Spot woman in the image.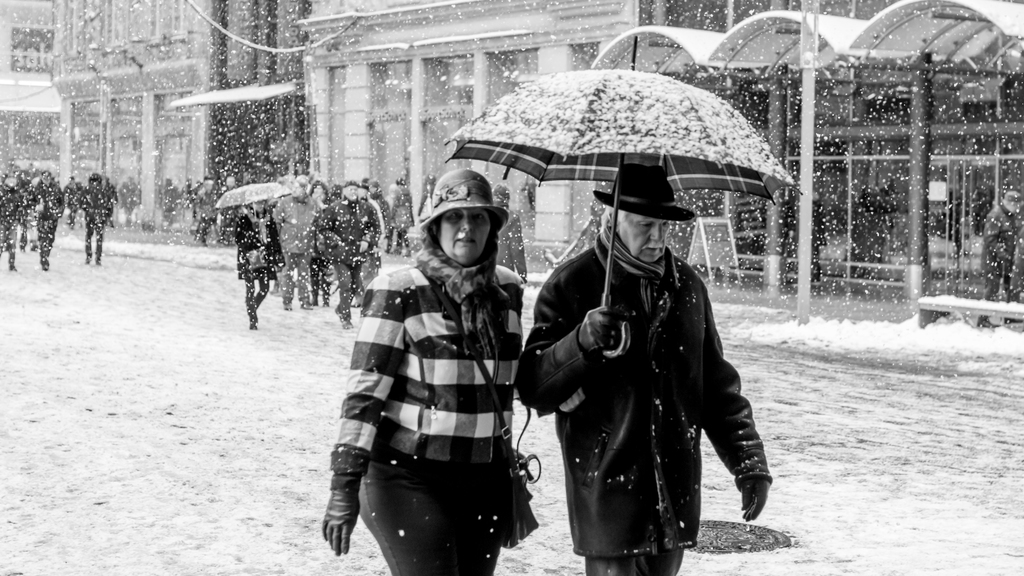
woman found at 305,182,333,305.
